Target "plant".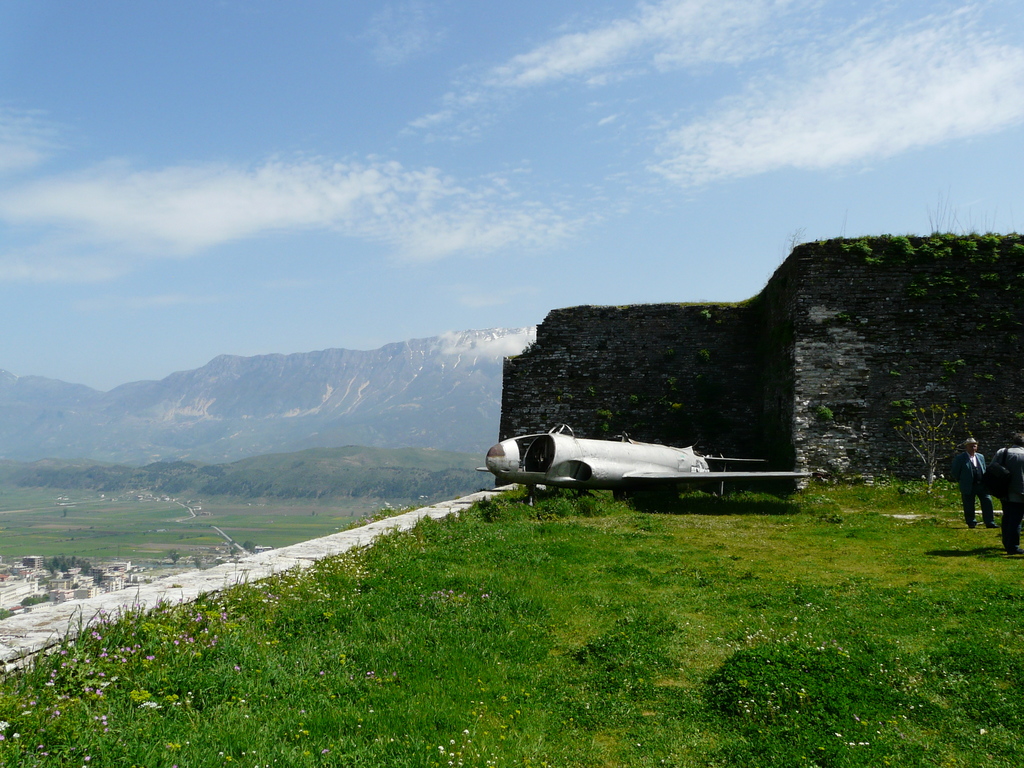
Target region: x1=603 y1=406 x2=611 y2=419.
